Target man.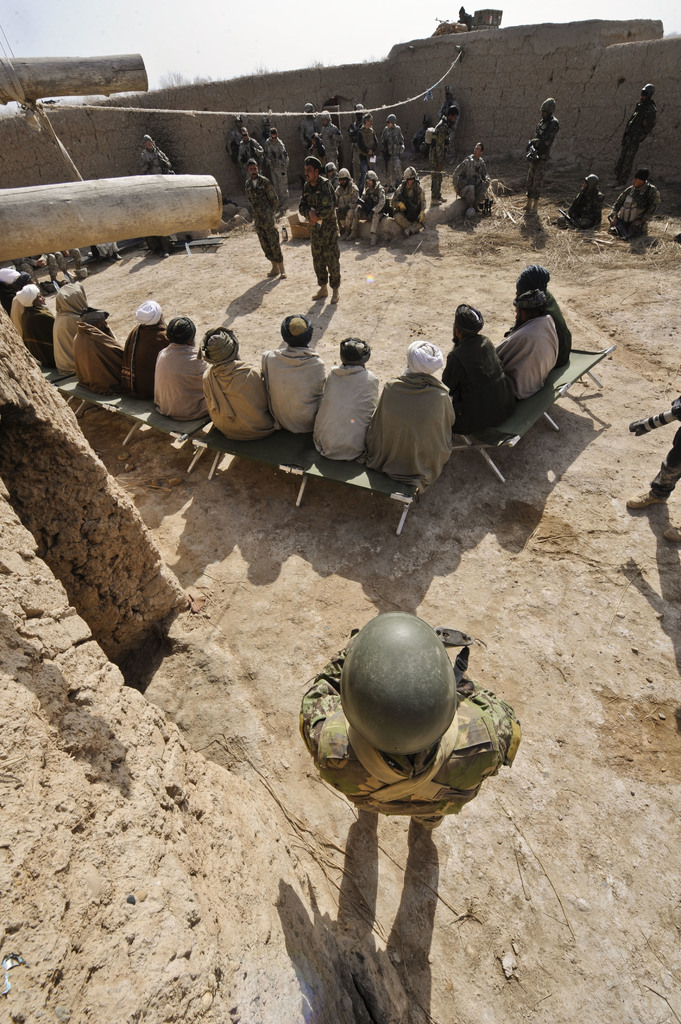
Target region: detection(502, 265, 564, 356).
